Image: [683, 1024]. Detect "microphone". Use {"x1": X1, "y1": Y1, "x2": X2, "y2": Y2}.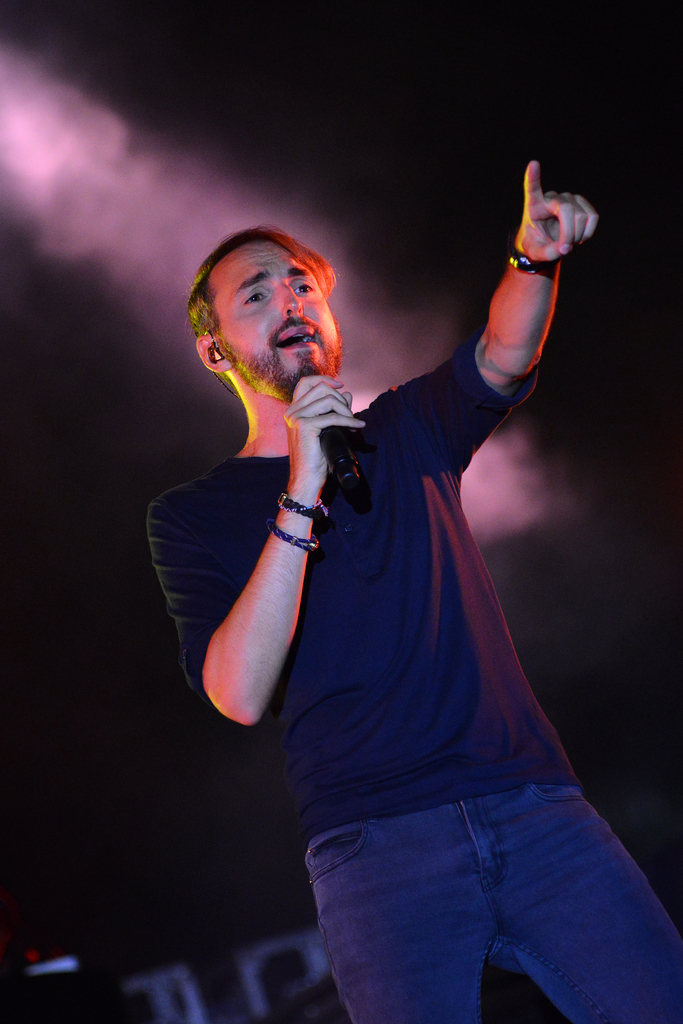
{"x1": 299, "y1": 404, "x2": 377, "y2": 493}.
